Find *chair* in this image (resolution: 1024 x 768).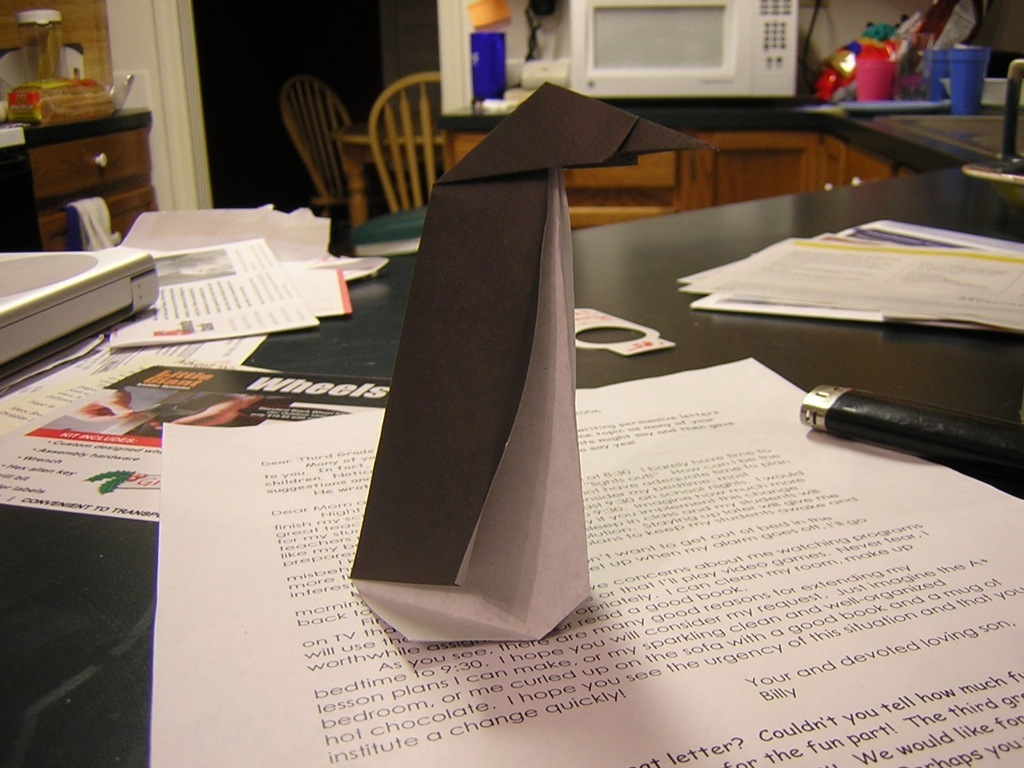
x1=374, y1=71, x2=455, y2=206.
